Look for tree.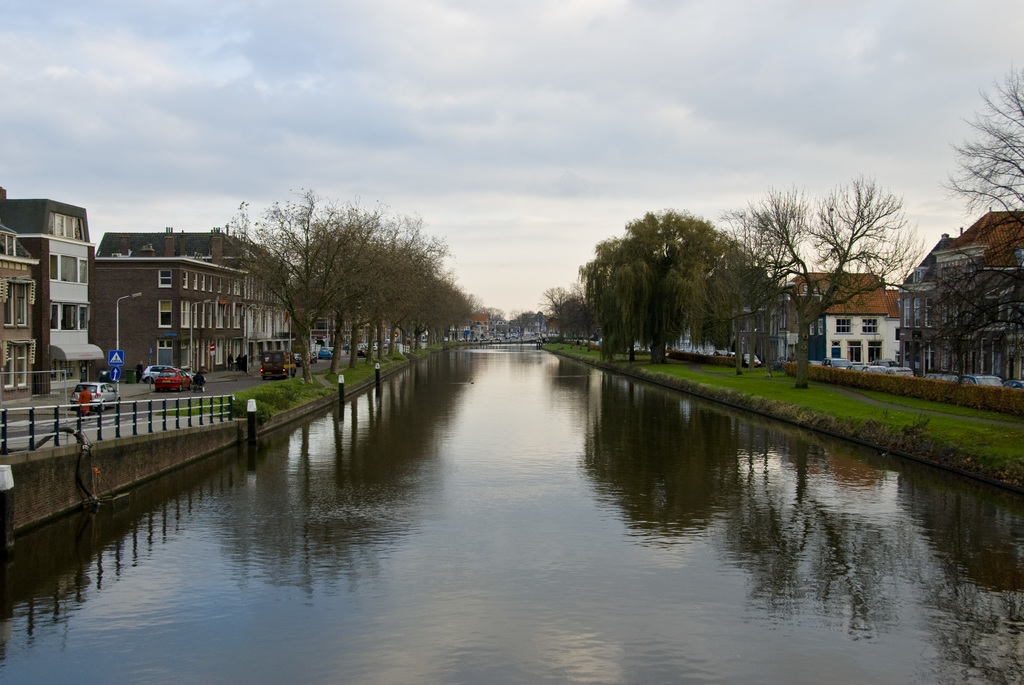
Found: 561,291,591,346.
